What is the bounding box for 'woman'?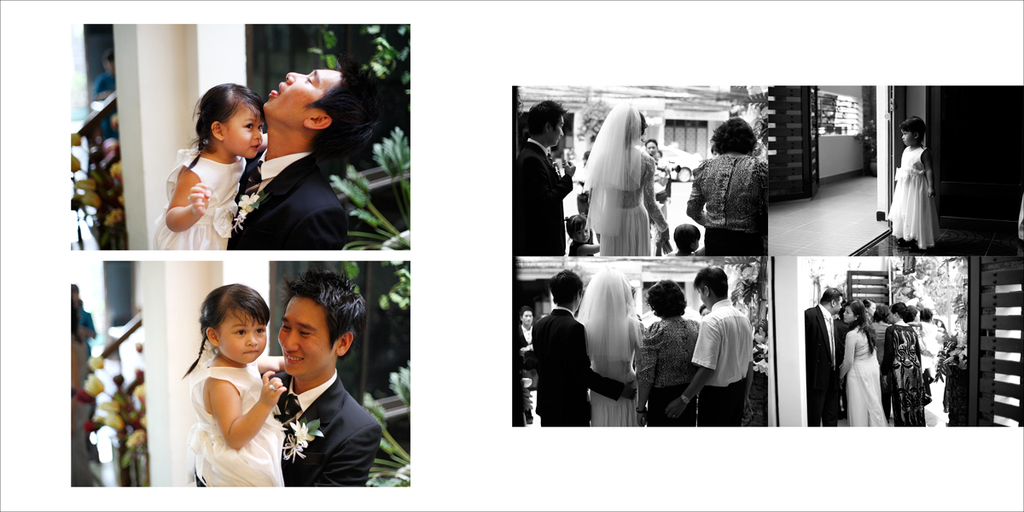
bbox=[684, 114, 768, 255].
